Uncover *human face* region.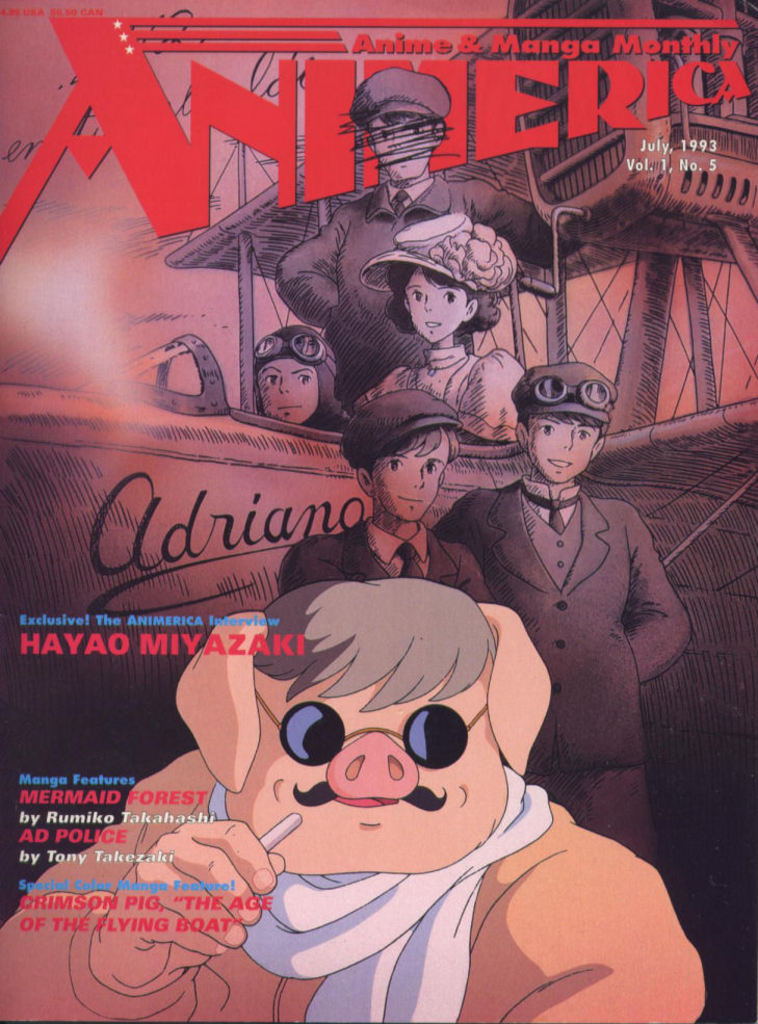
Uncovered: {"x1": 374, "y1": 117, "x2": 435, "y2": 183}.
